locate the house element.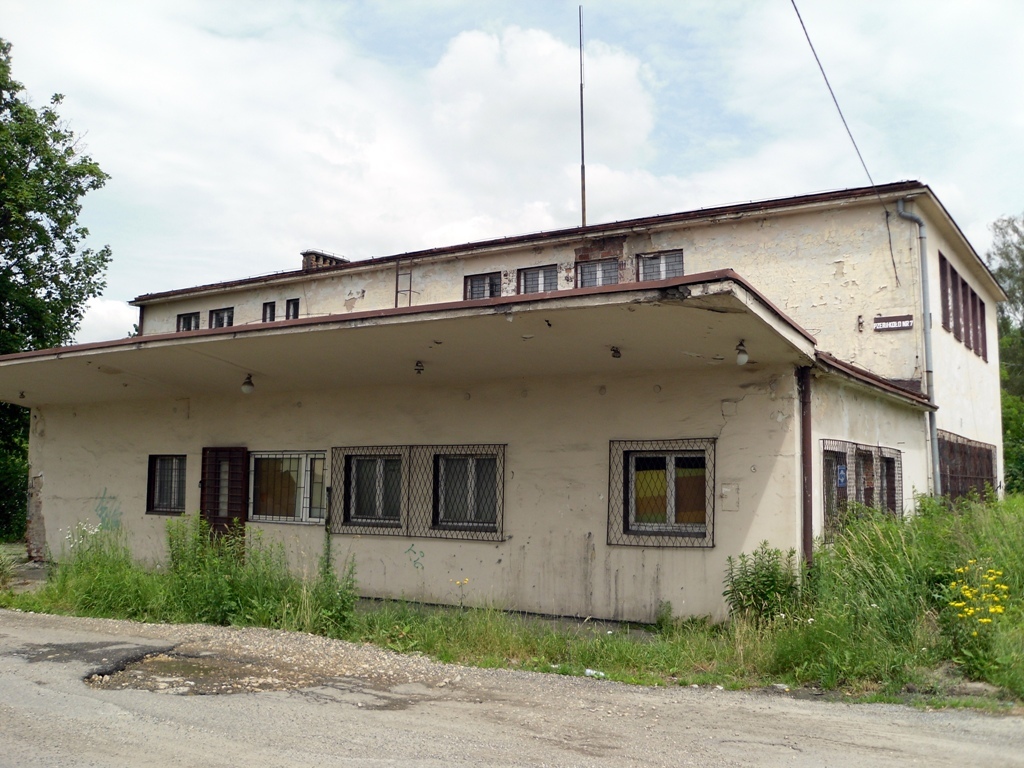
Element bbox: [20, 154, 998, 653].
